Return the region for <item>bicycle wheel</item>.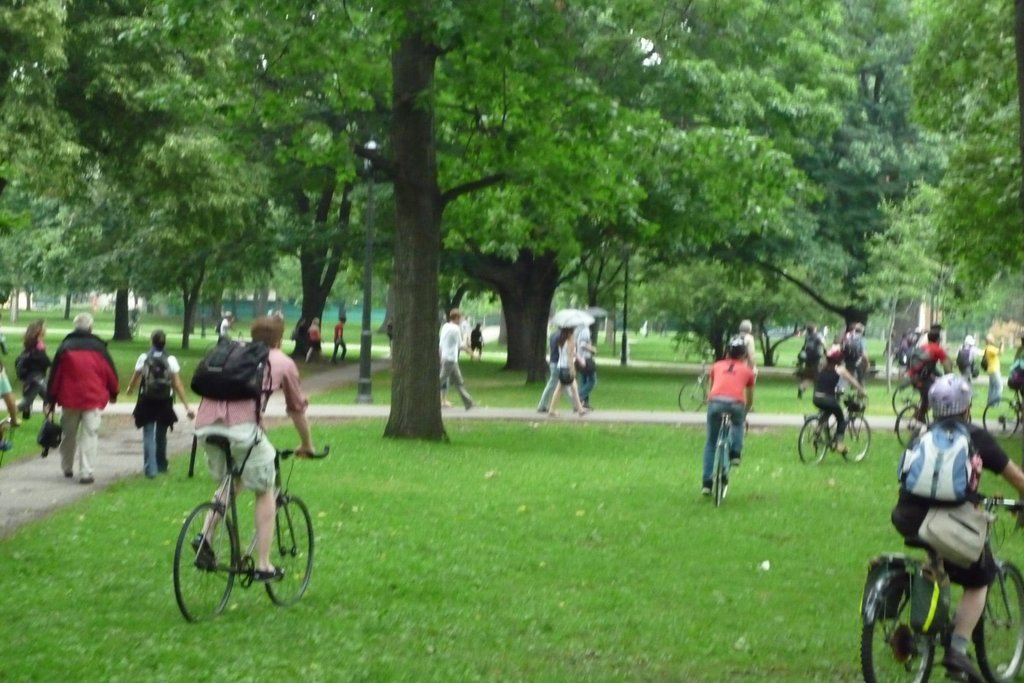
select_region(889, 385, 924, 413).
